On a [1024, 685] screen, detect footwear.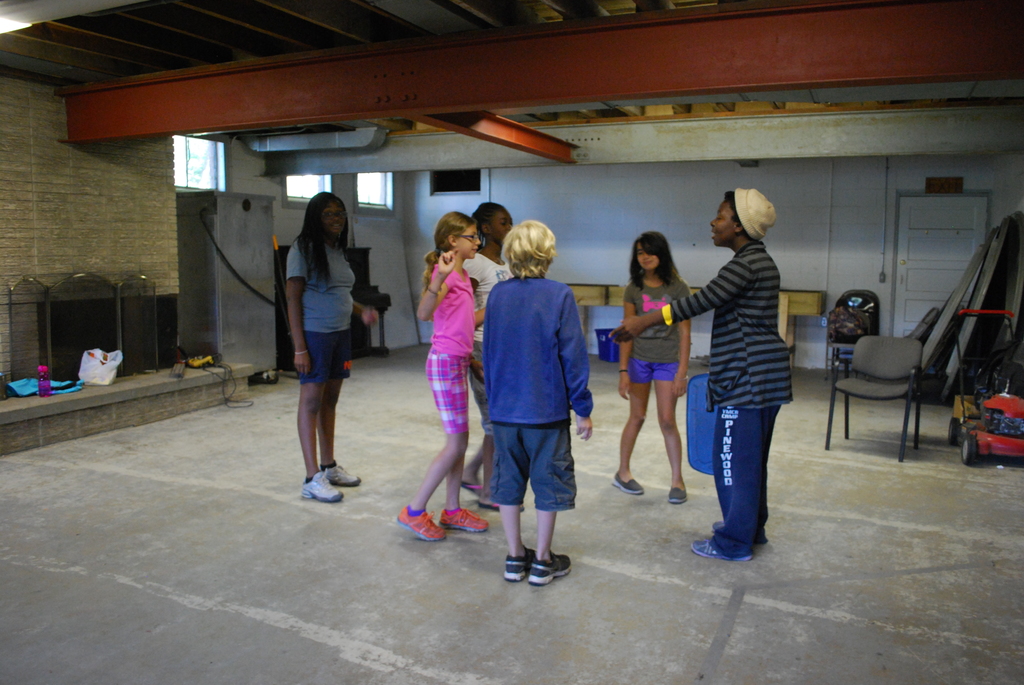
(left=529, top=547, right=575, bottom=585).
